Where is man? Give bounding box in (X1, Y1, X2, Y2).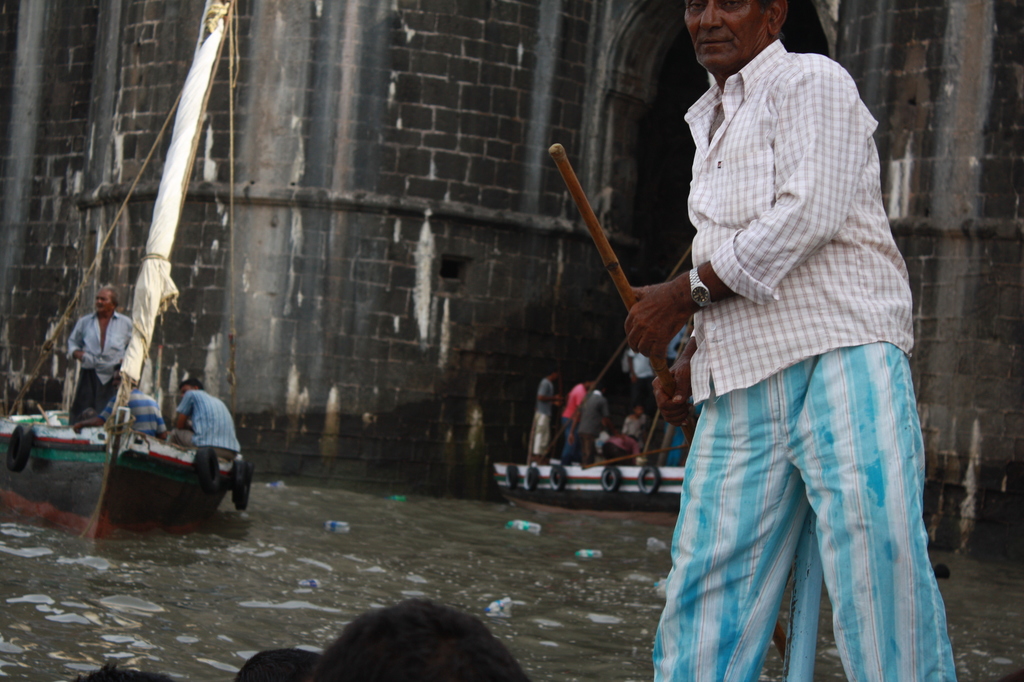
(59, 283, 129, 419).
